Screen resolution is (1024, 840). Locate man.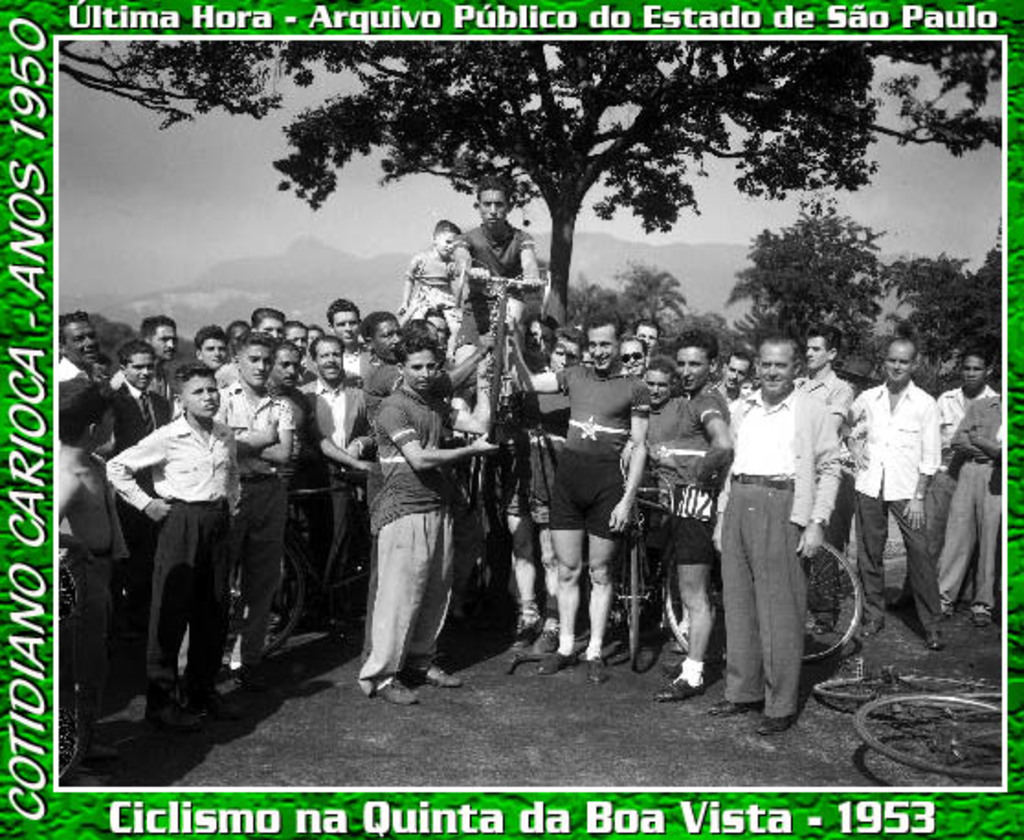
left=932, top=350, right=998, bottom=583.
